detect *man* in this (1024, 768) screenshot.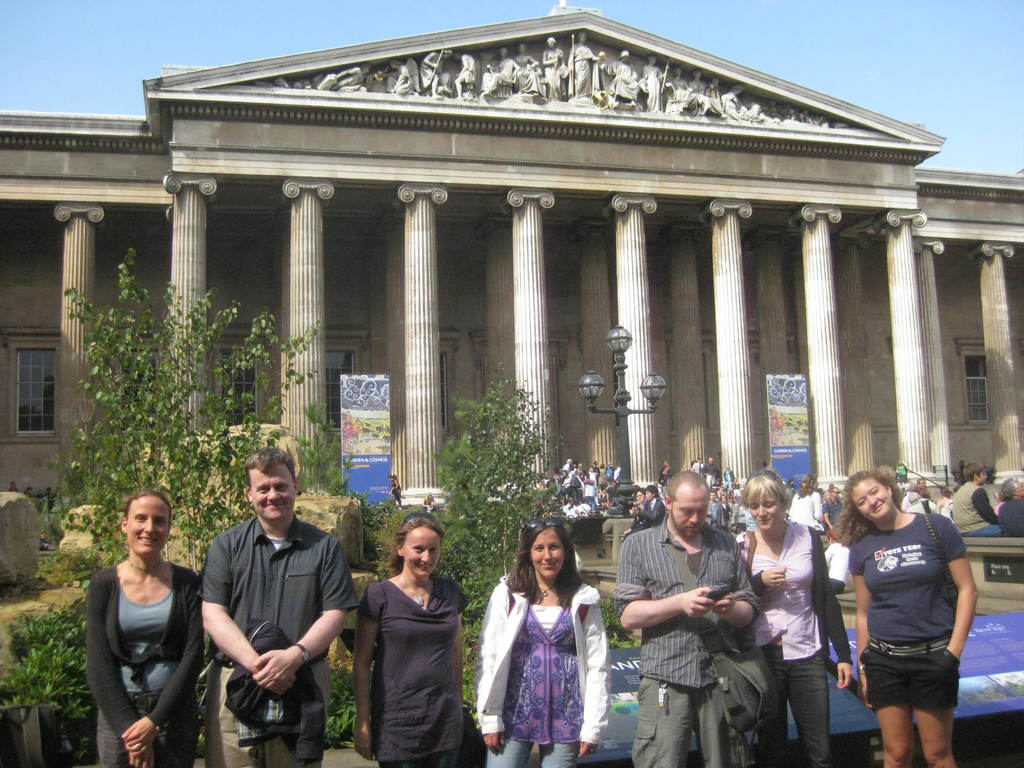
Detection: x1=997, y1=479, x2=1023, y2=536.
